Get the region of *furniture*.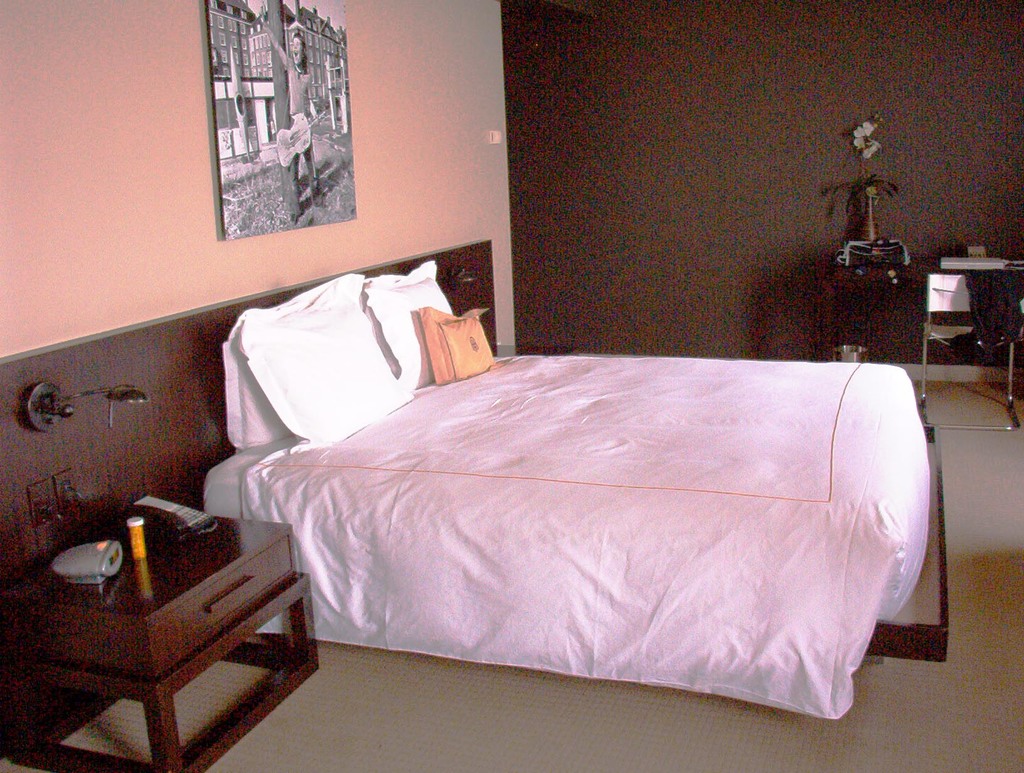
select_region(920, 274, 1023, 430).
